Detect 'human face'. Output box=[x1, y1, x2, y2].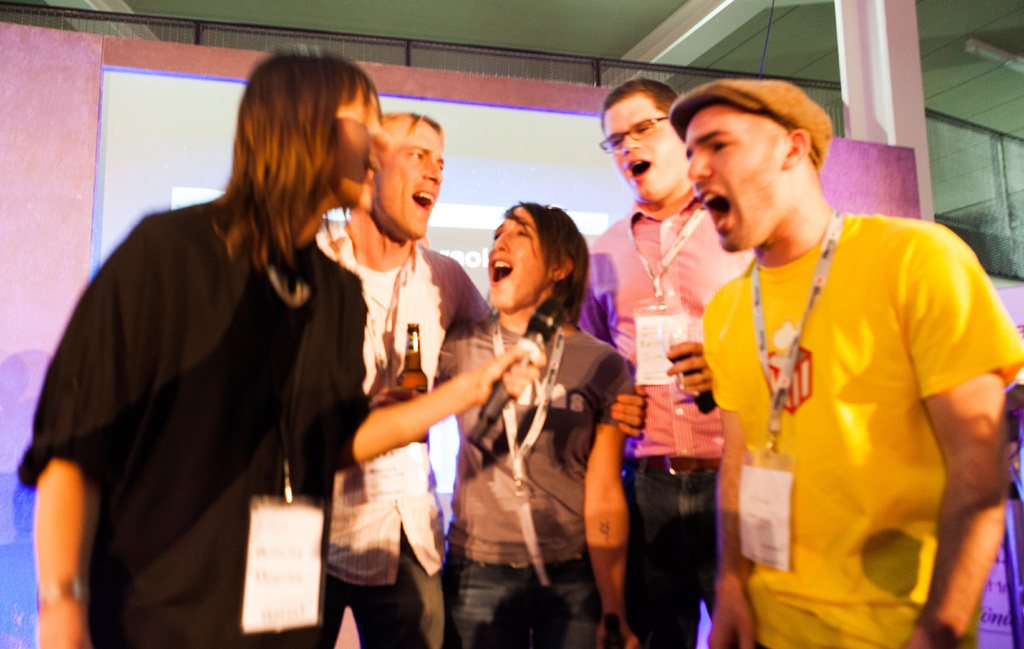
box=[372, 124, 443, 241].
